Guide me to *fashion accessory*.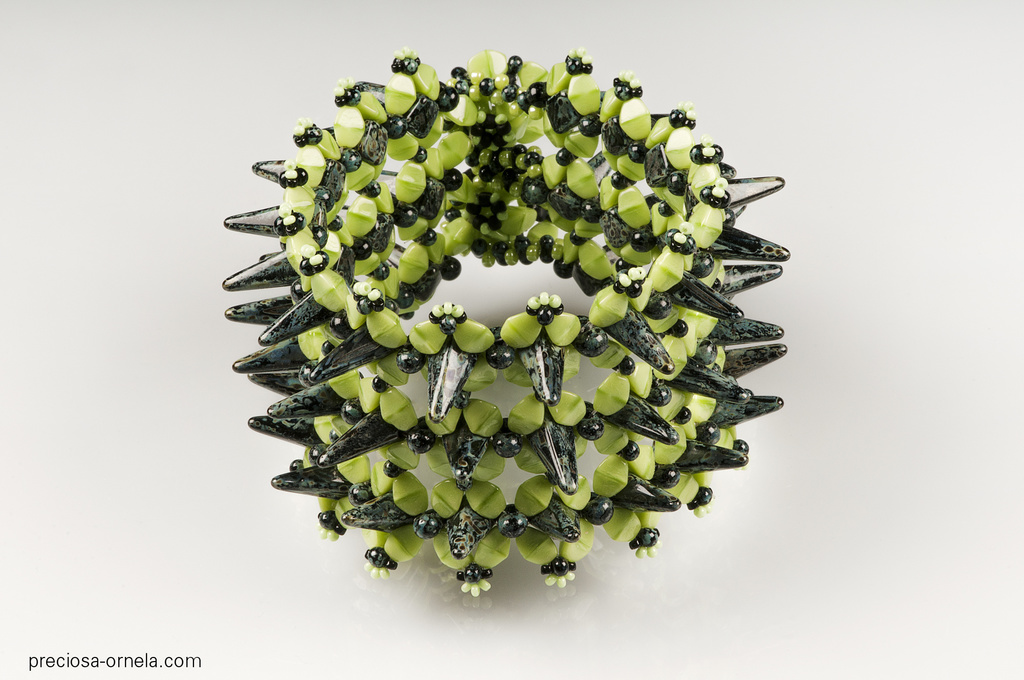
Guidance: 225:50:794:596.
